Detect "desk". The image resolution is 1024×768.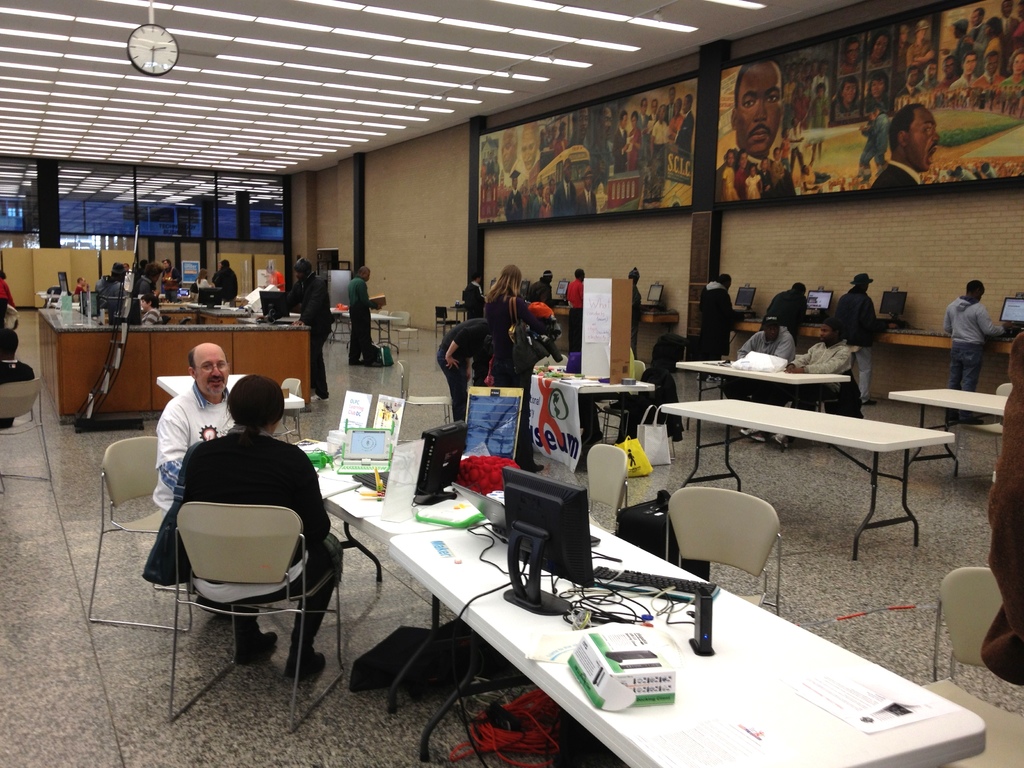
<box>256,447,899,715</box>.
